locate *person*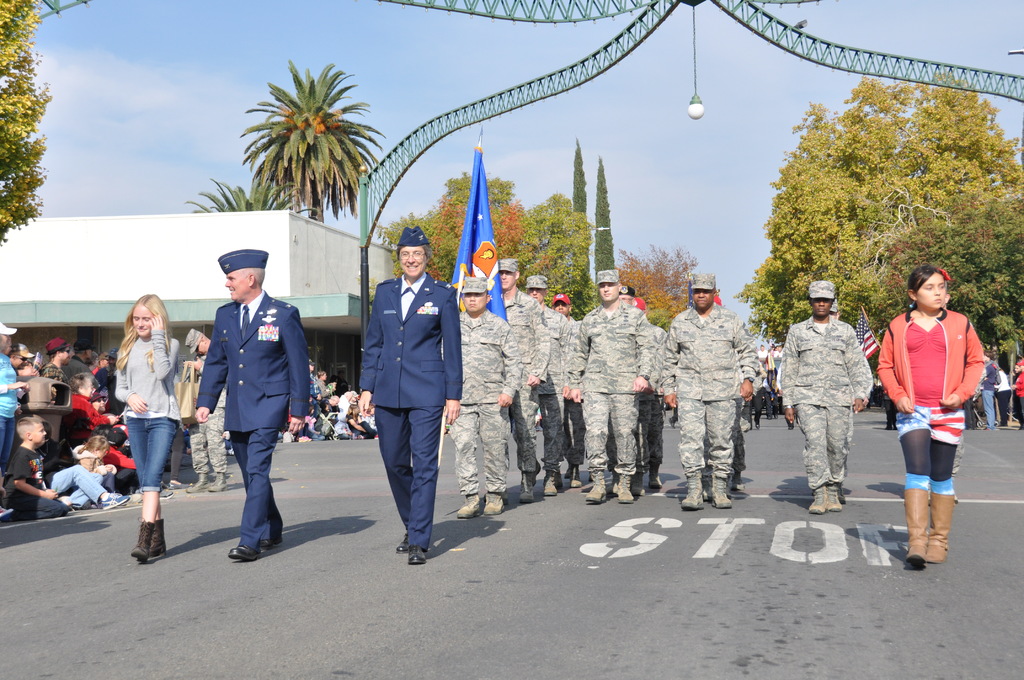
rect(338, 384, 355, 430)
